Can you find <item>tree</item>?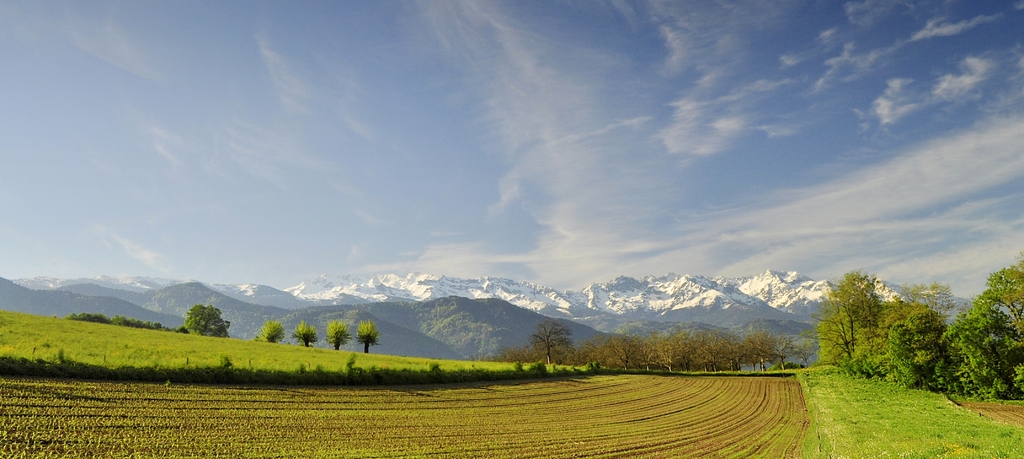
Yes, bounding box: left=184, top=301, right=223, bottom=336.
